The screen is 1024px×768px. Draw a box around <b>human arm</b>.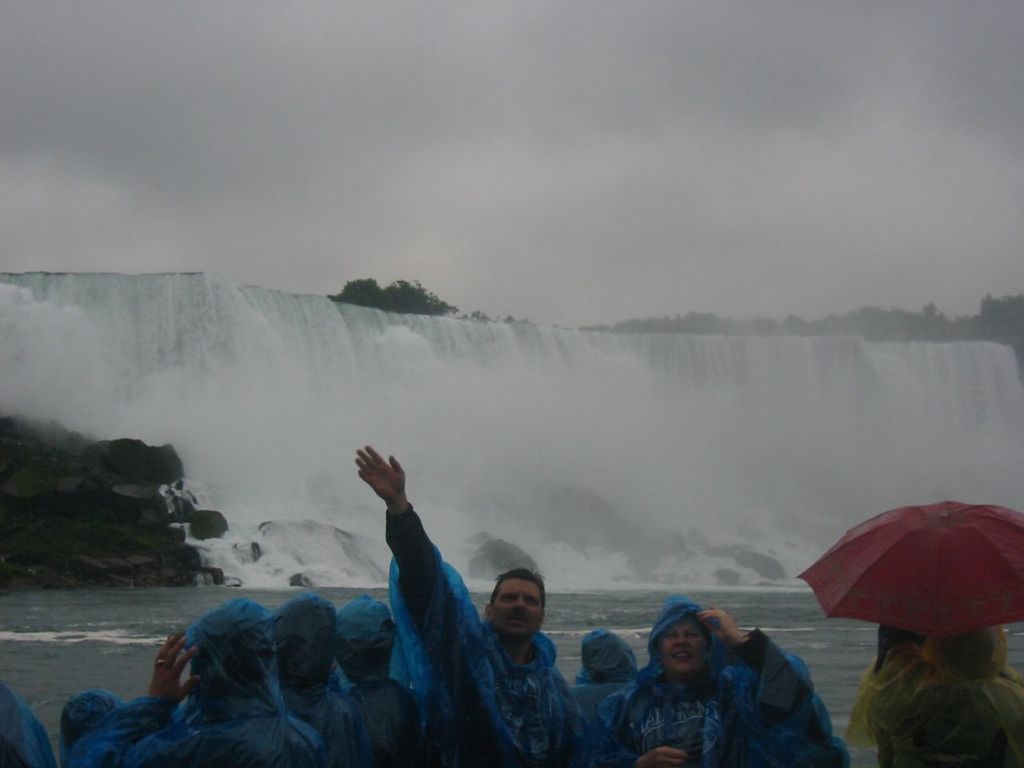
select_region(66, 626, 213, 767).
